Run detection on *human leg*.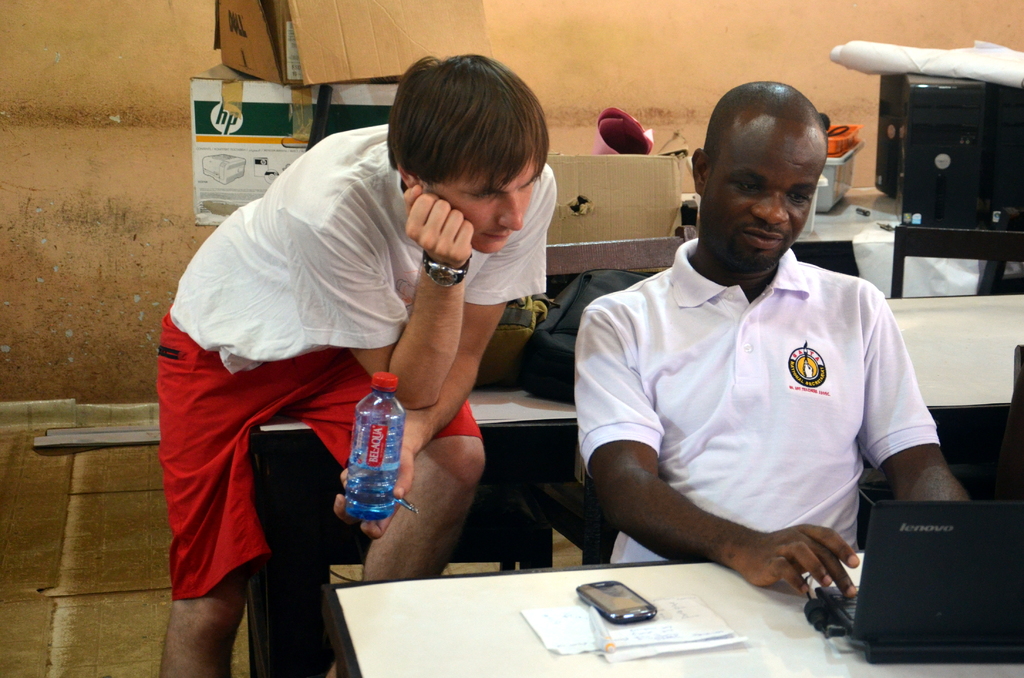
Result: <region>296, 353, 492, 593</region>.
